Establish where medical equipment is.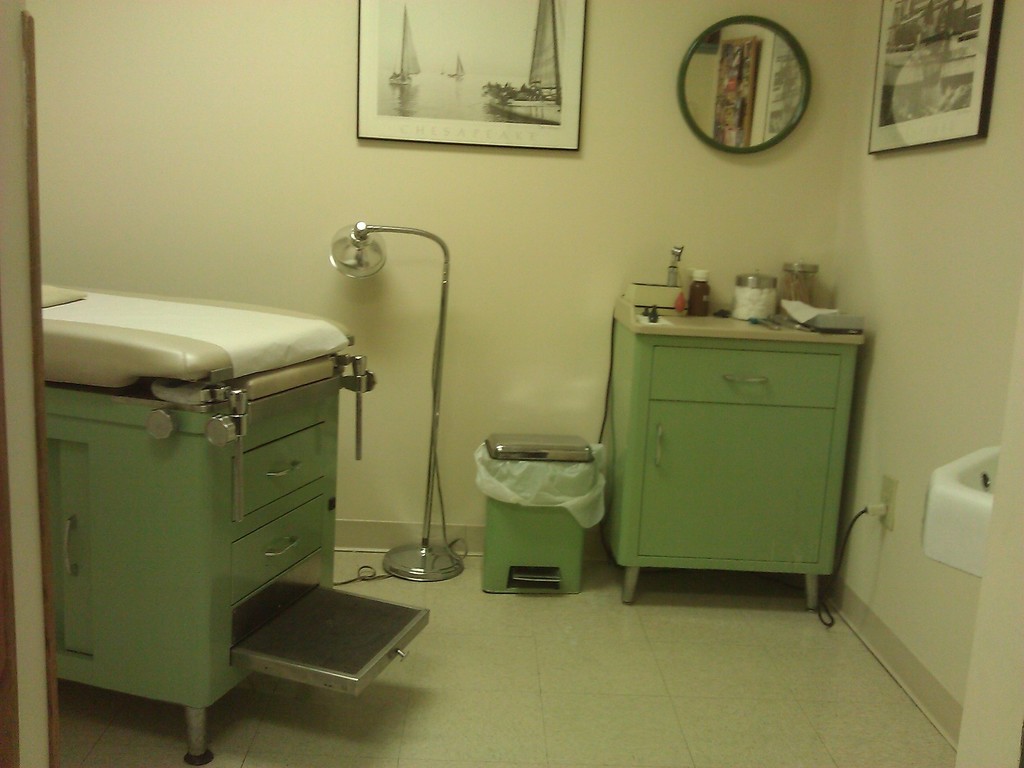
Established at 326:220:469:584.
